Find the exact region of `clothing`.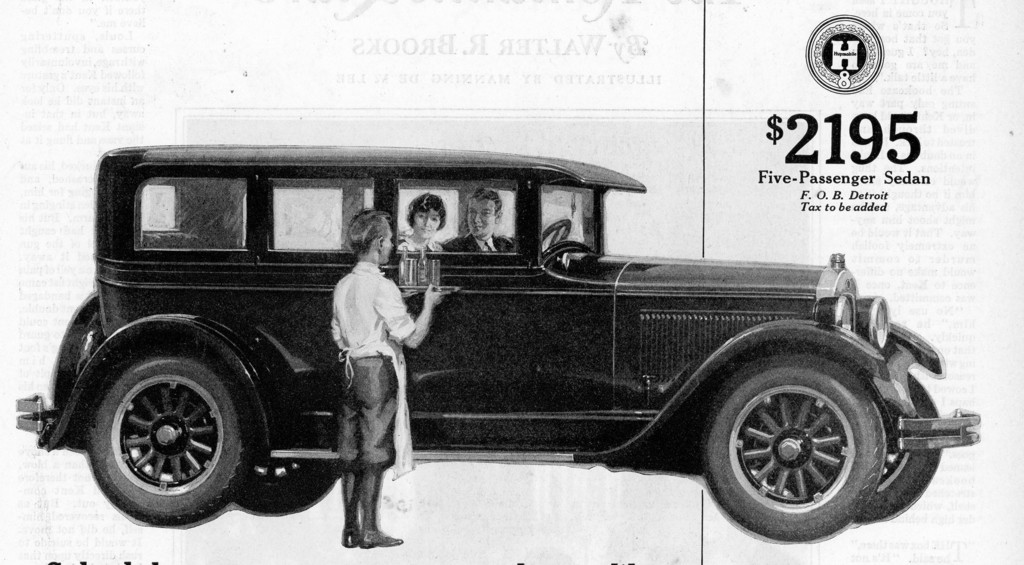
Exact region: x1=322 y1=222 x2=412 y2=514.
